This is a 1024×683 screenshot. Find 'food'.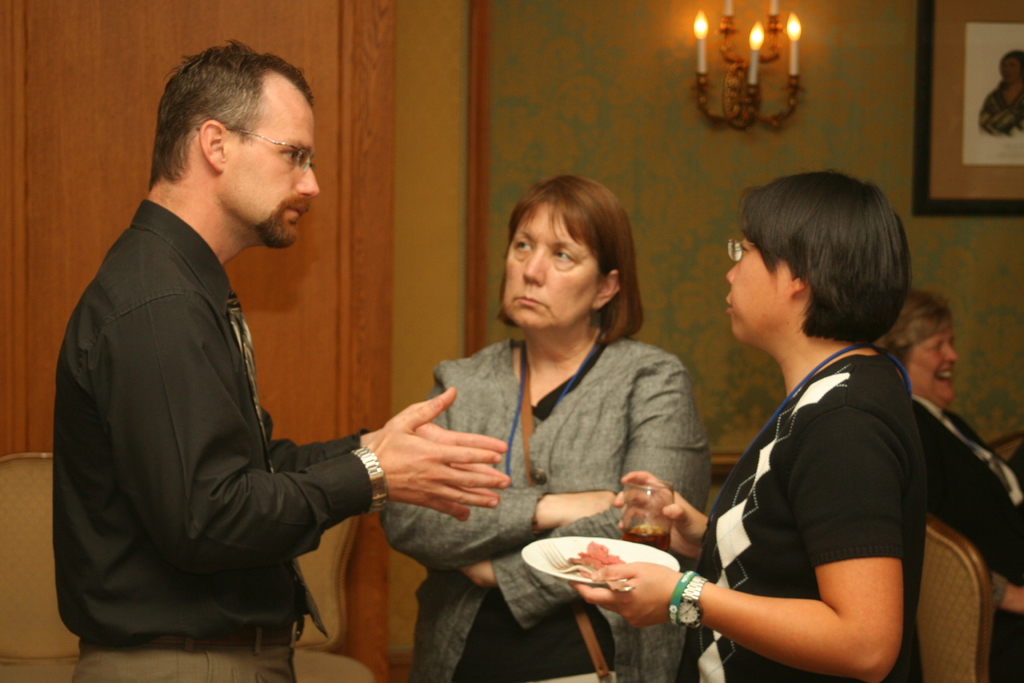
Bounding box: box=[547, 543, 684, 604].
